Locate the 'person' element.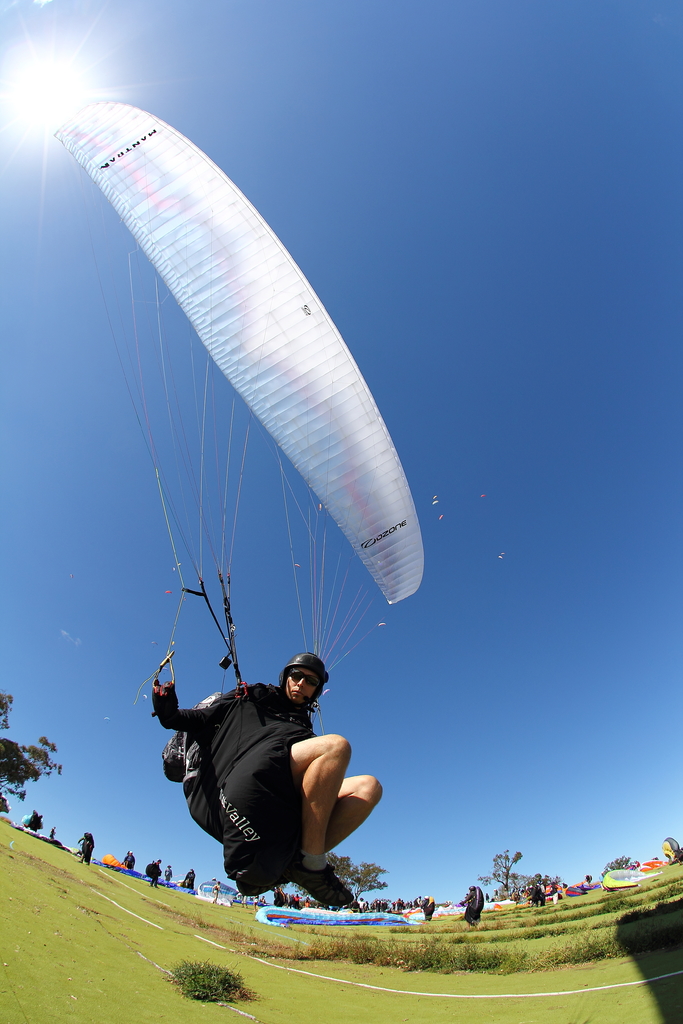
Element bbox: [x1=172, y1=620, x2=401, y2=927].
